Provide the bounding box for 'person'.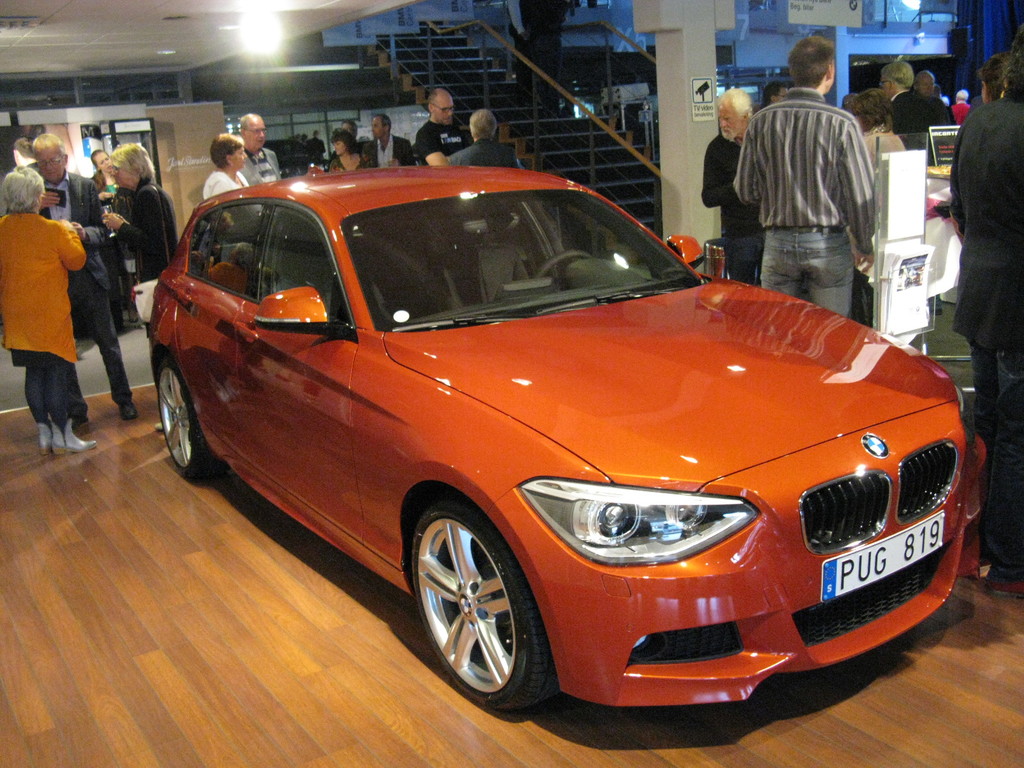
<bbox>204, 140, 251, 208</bbox>.
